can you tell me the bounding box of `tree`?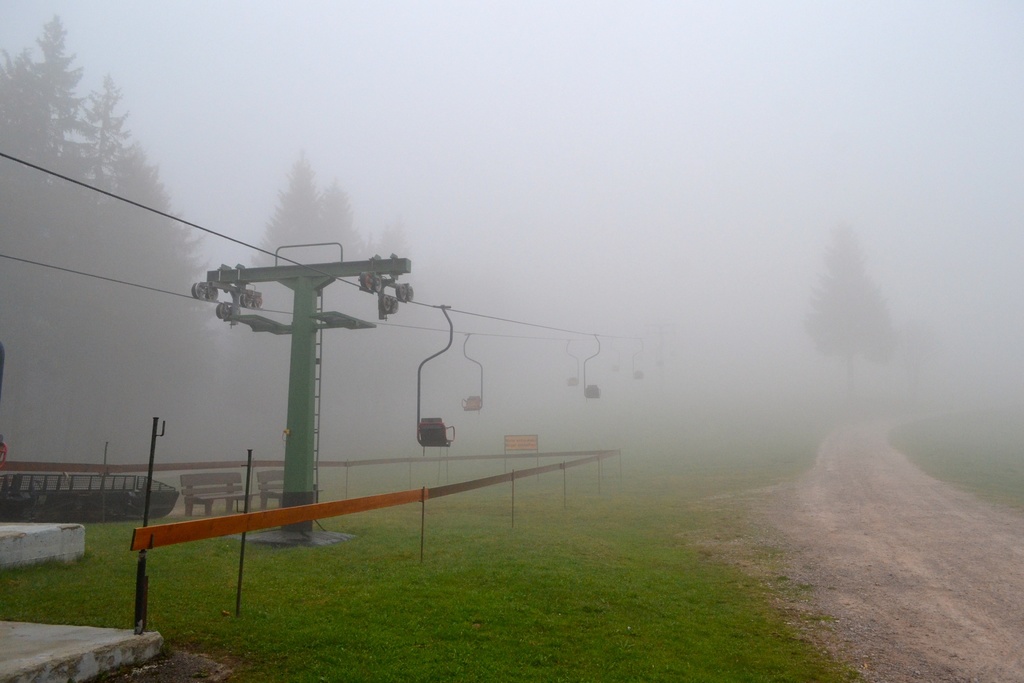
<bbox>311, 171, 365, 269</bbox>.
